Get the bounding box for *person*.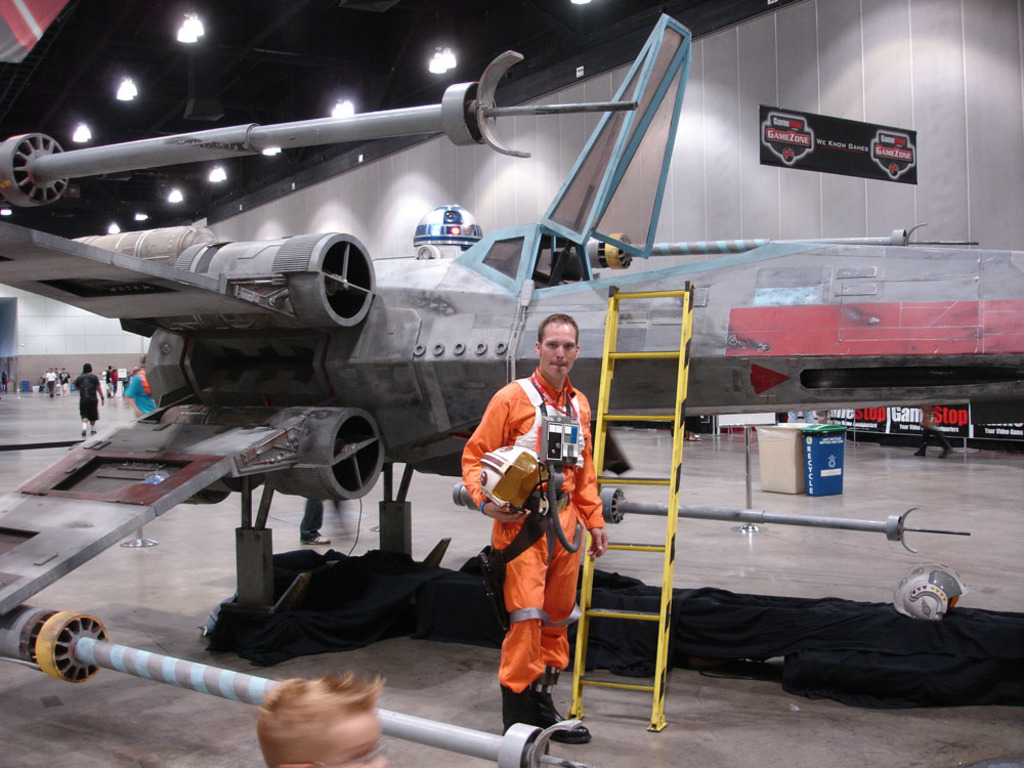
[x1=466, y1=316, x2=596, y2=735].
